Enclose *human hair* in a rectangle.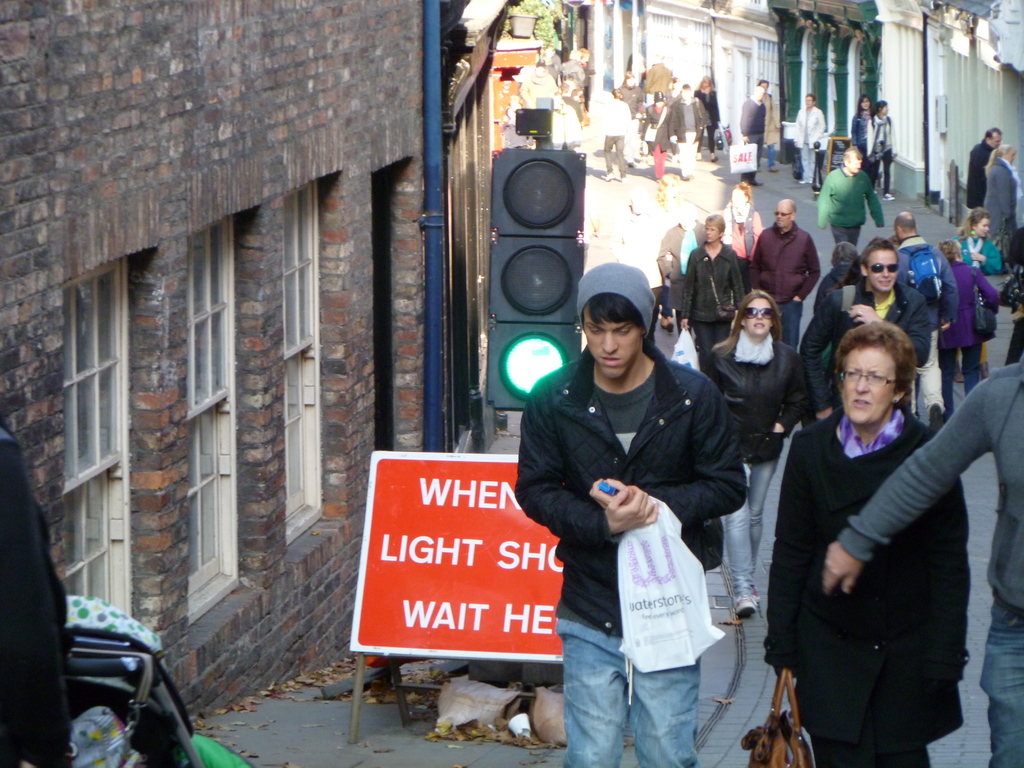
Rect(833, 316, 928, 420).
